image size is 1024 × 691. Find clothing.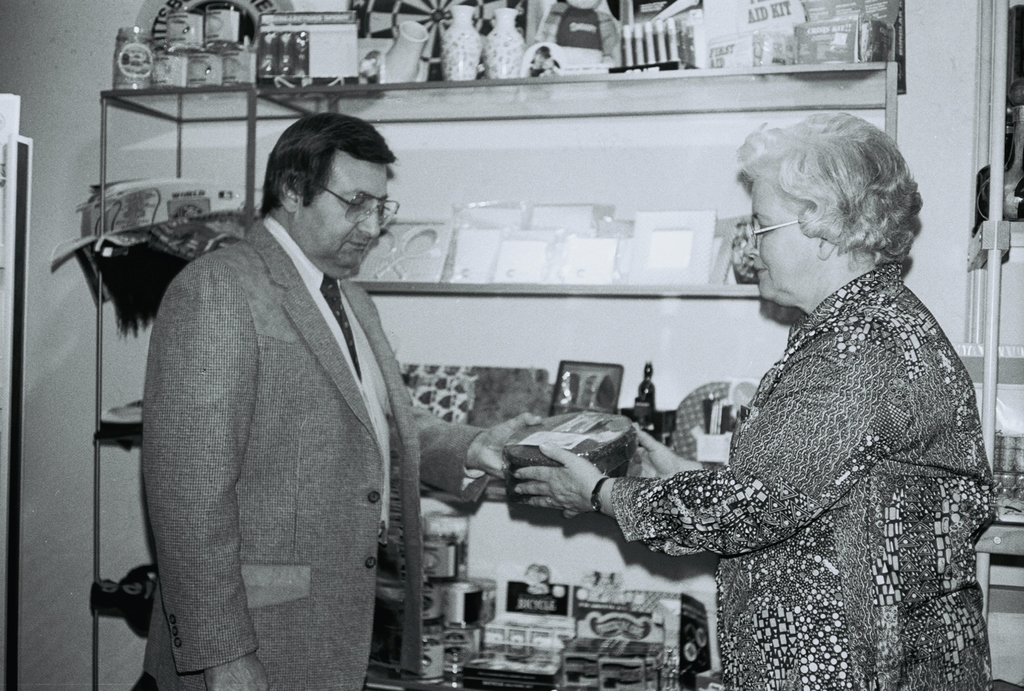
box=[610, 261, 1018, 690].
